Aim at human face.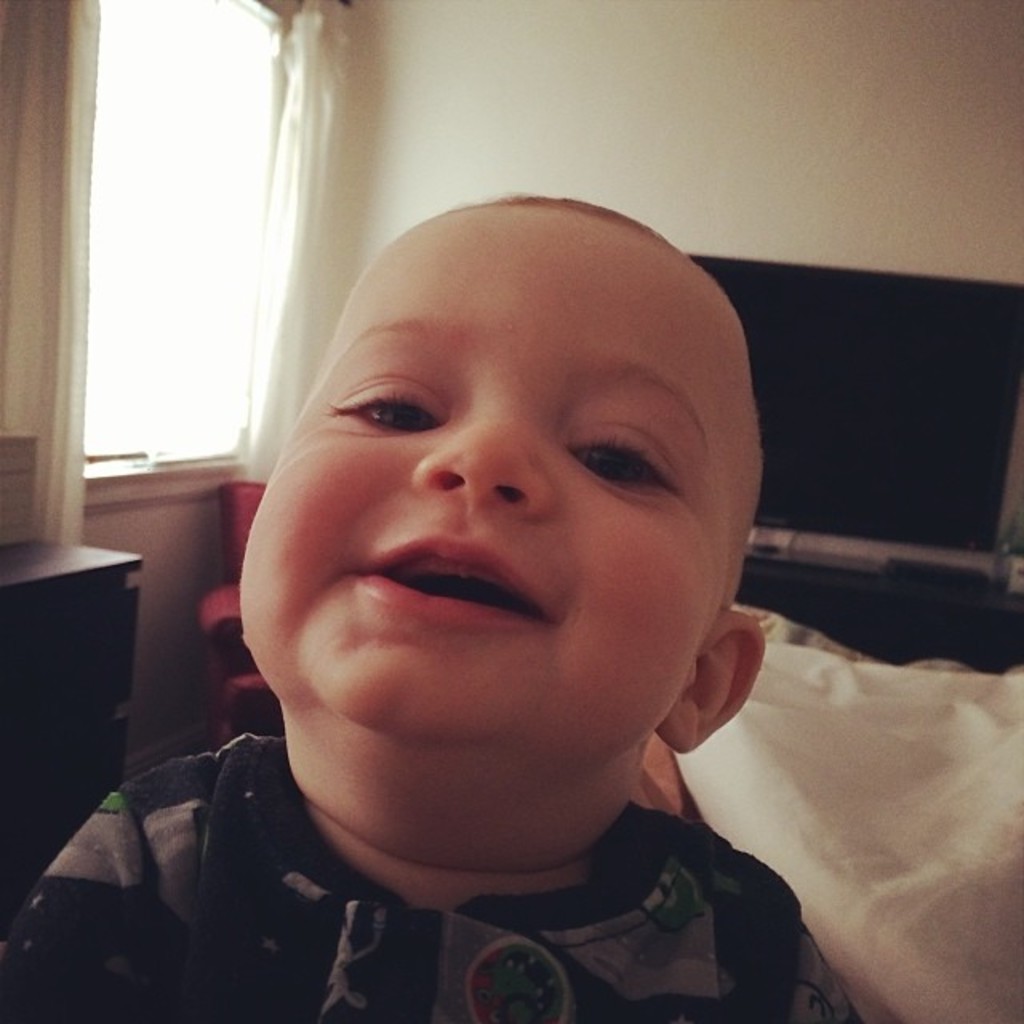
Aimed at [235, 206, 749, 827].
